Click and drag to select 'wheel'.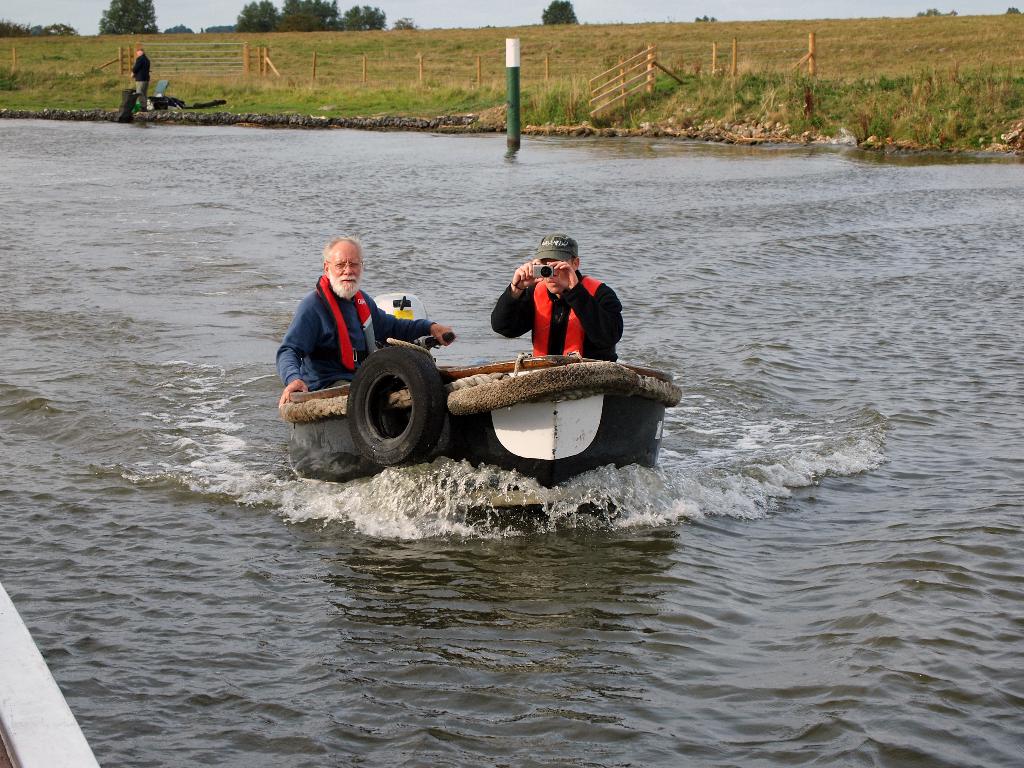
Selection: <bbox>338, 334, 434, 460</bbox>.
